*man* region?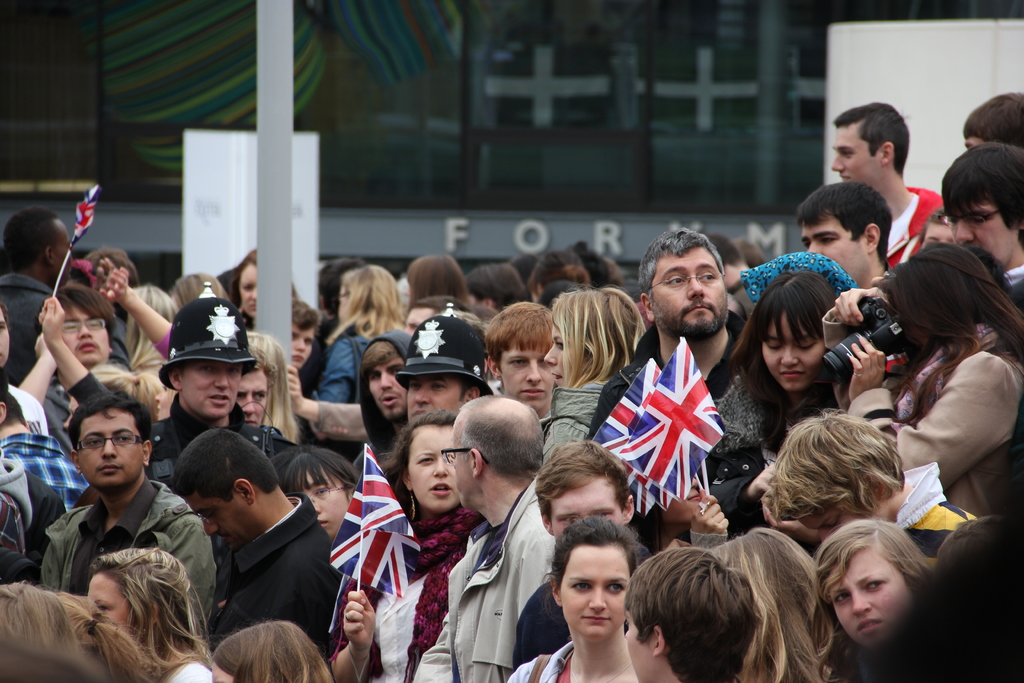
(x1=399, y1=313, x2=488, y2=418)
